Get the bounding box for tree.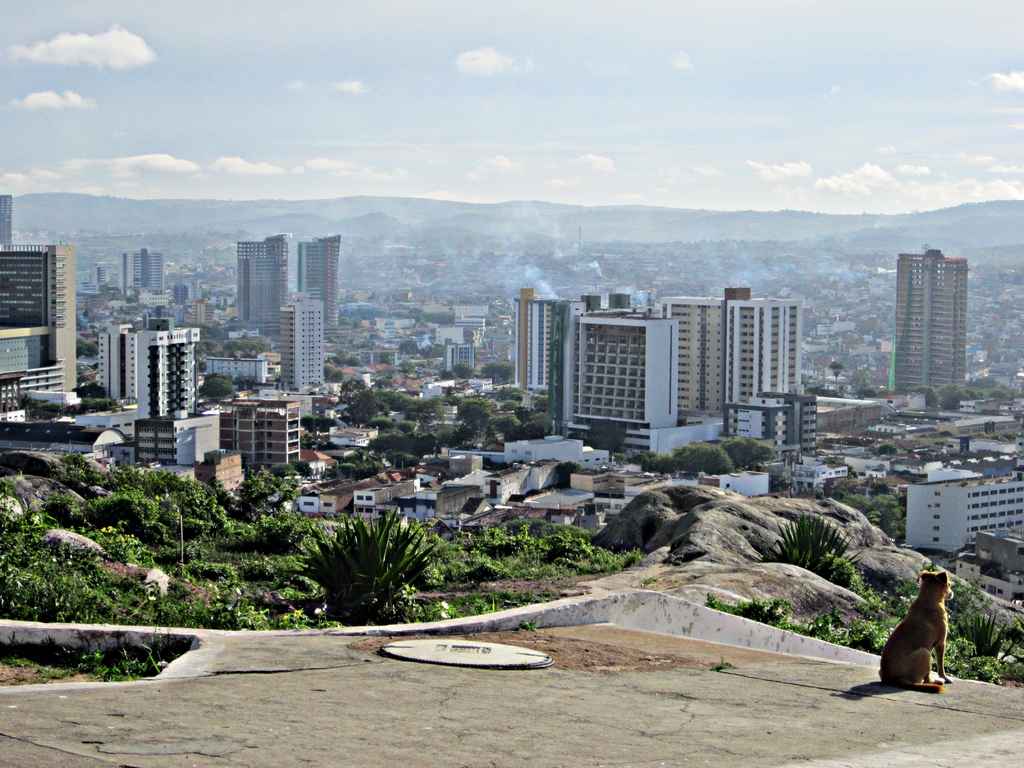
x1=634, y1=433, x2=772, y2=488.
